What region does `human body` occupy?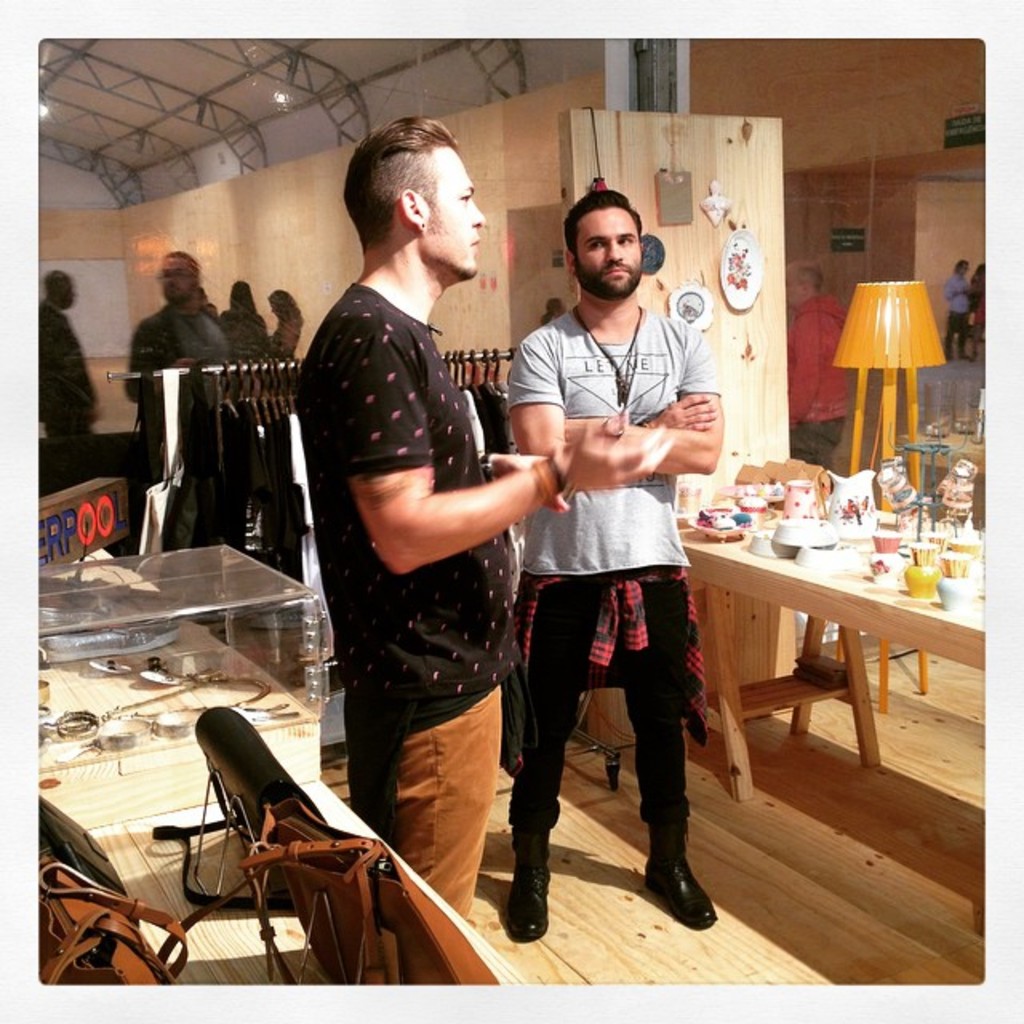
BBox(229, 302, 264, 376).
